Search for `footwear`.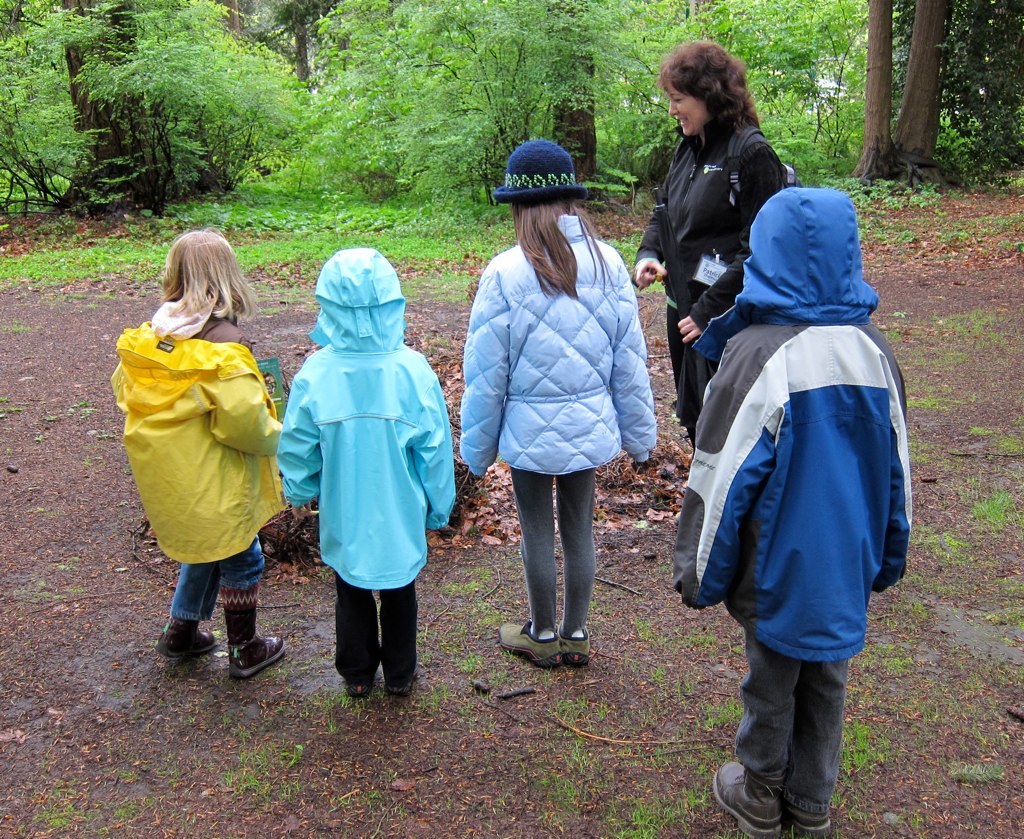
Found at (left=500, top=616, right=562, bottom=667).
